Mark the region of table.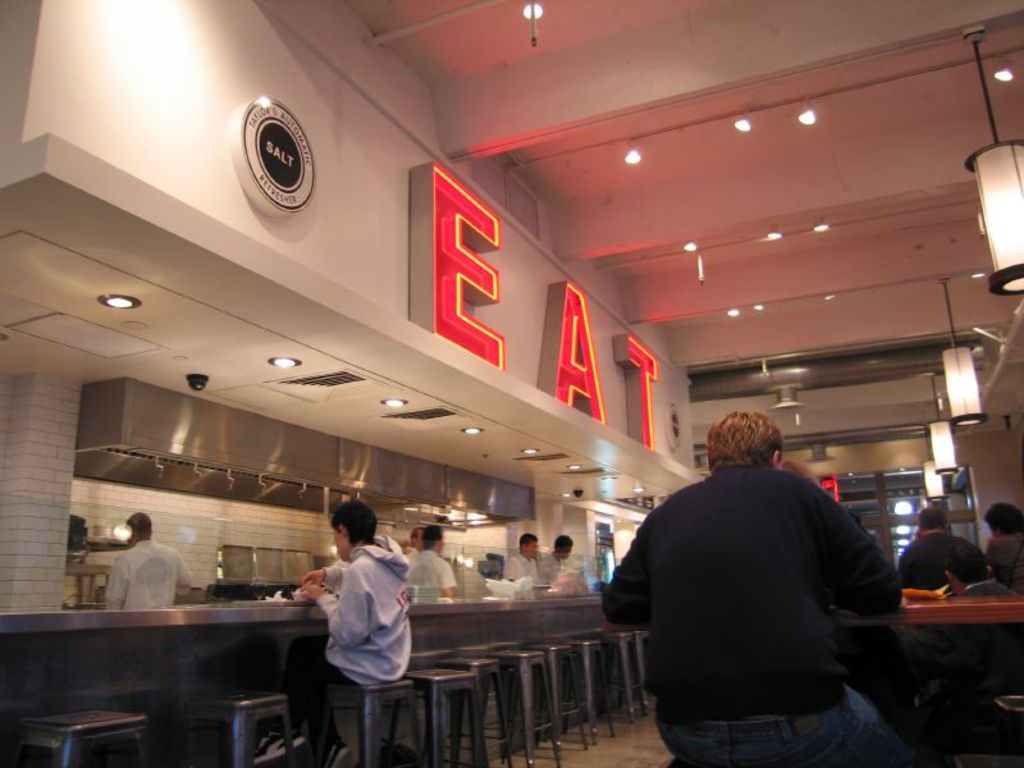
Region: [left=829, top=586, right=1023, bottom=630].
